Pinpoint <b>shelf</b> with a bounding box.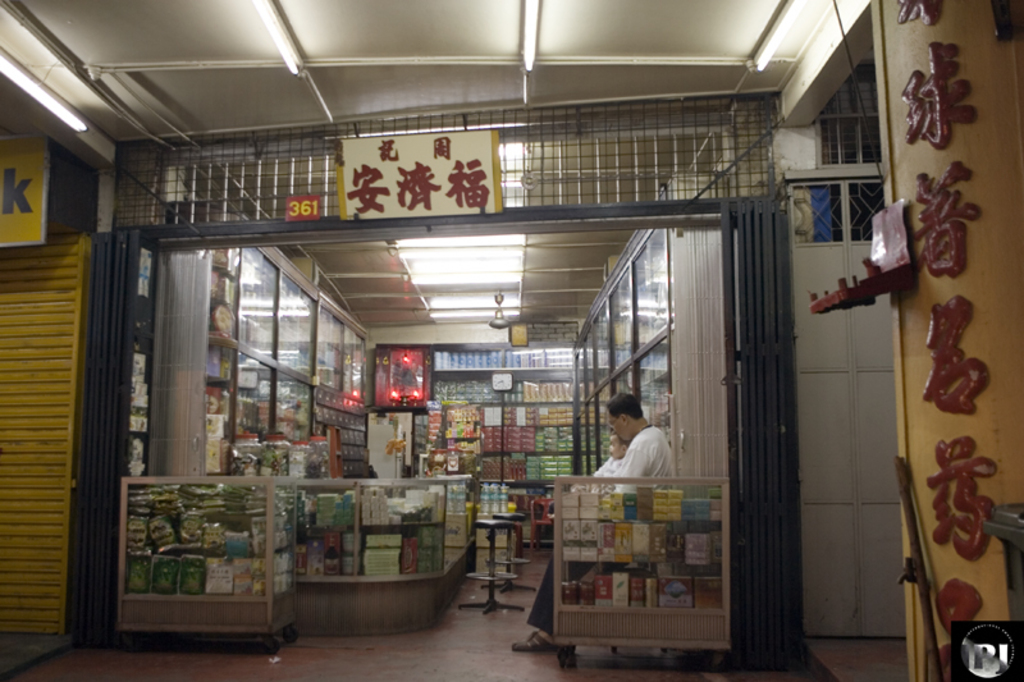
select_region(434, 347, 579, 369).
